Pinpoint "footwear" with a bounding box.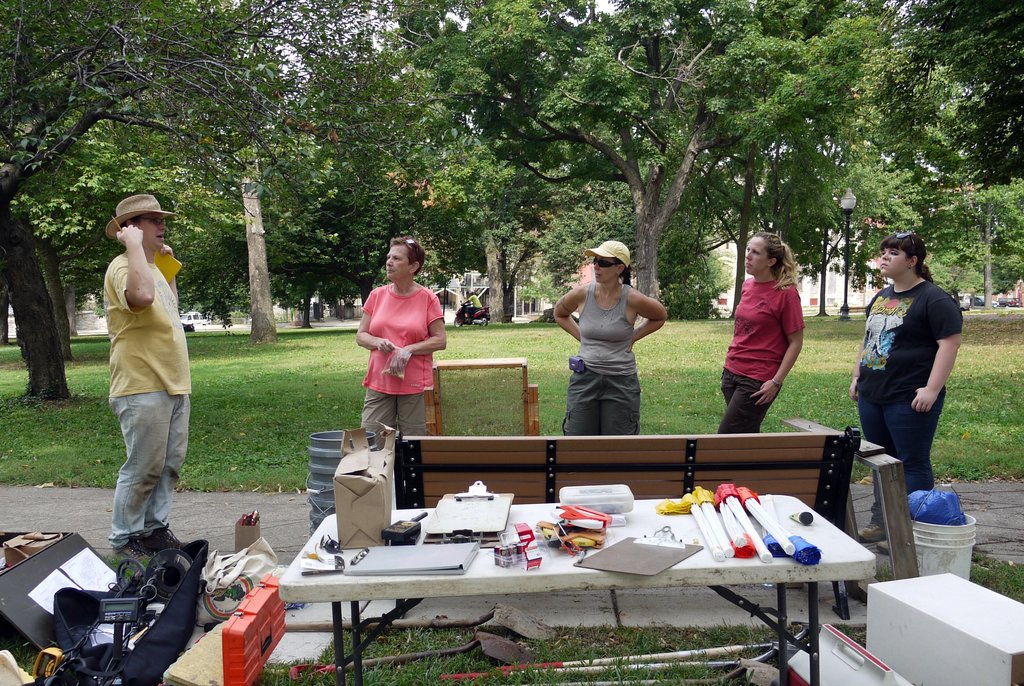
box(144, 525, 190, 550).
